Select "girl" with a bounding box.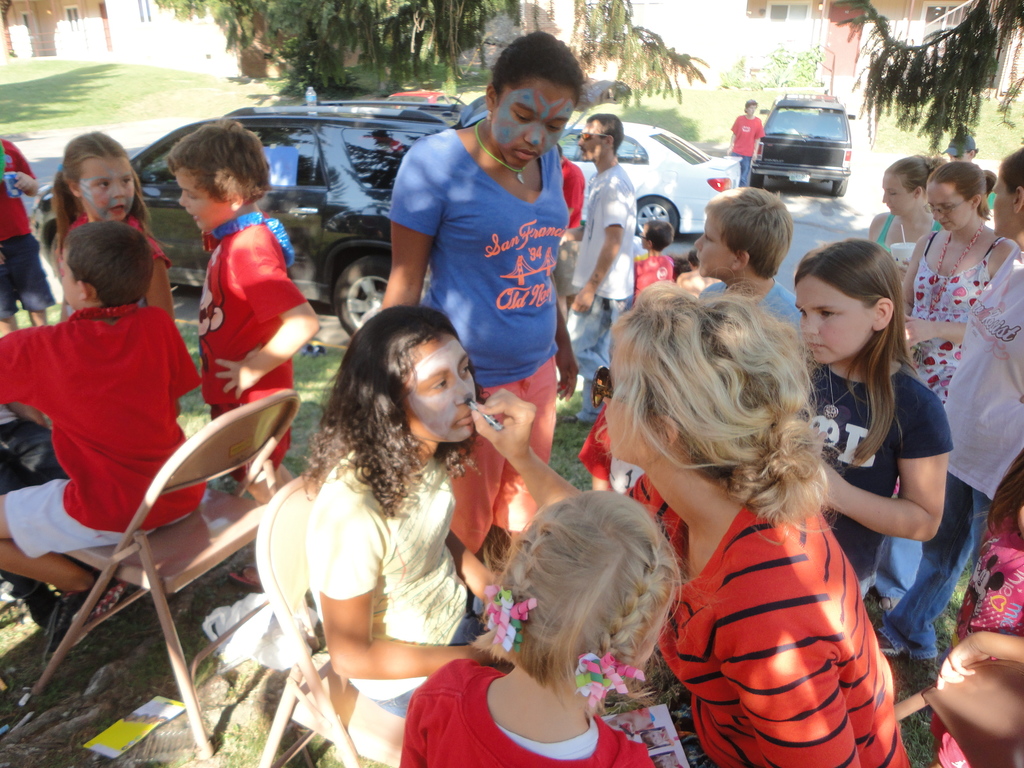
locate(381, 26, 576, 470).
